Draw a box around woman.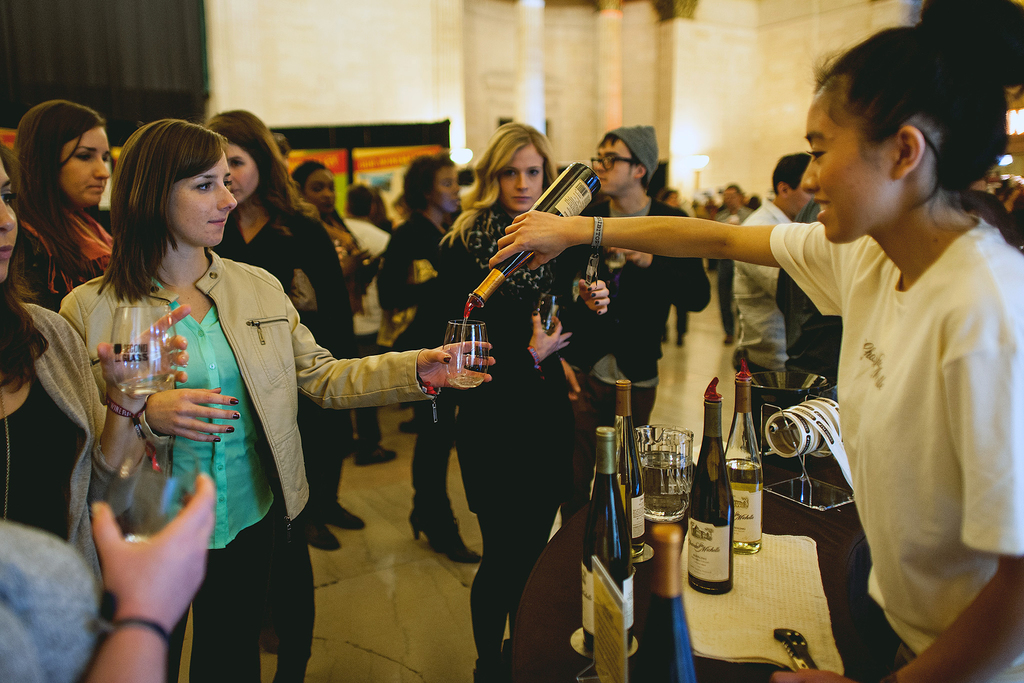
box(204, 103, 360, 644).
